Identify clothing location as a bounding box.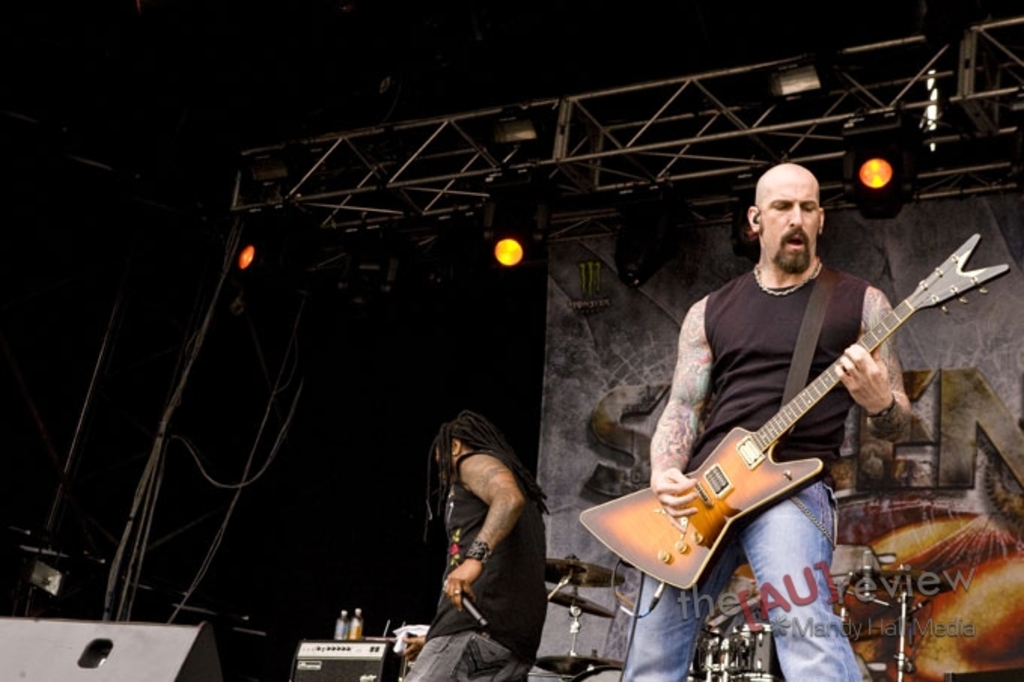
l=419, t=419, r=550, b=653.
